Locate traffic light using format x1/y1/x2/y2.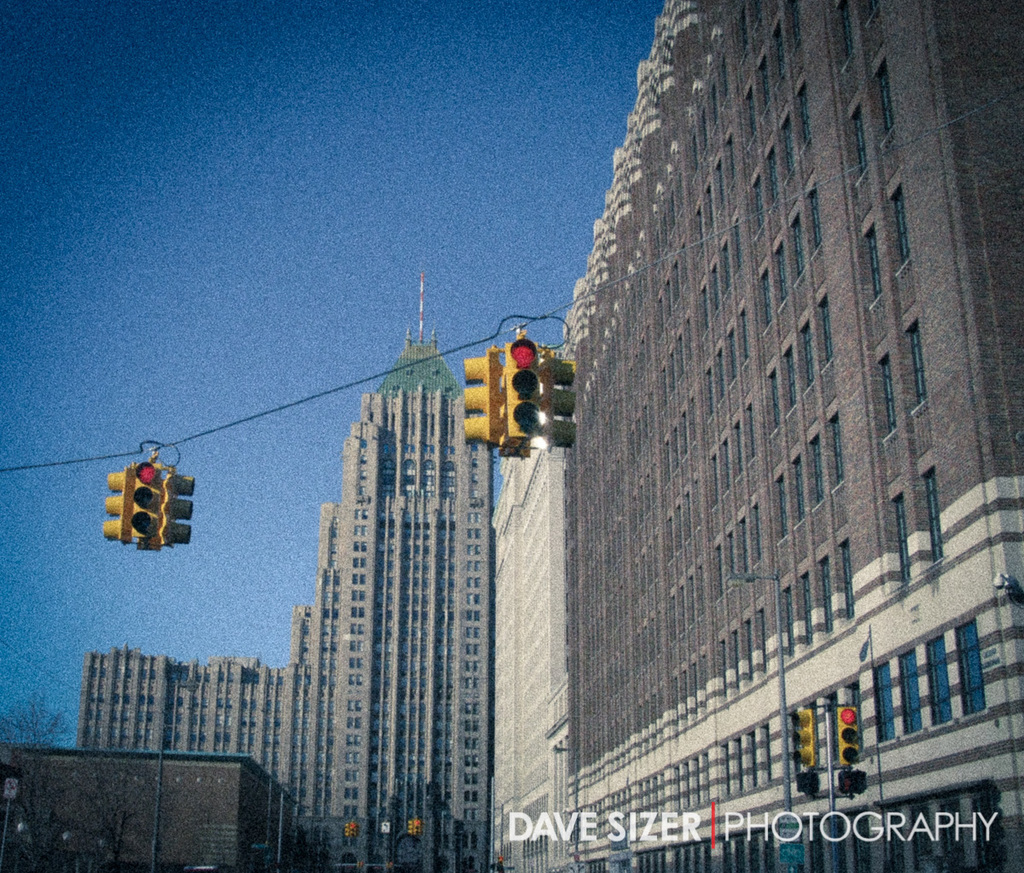
344/821/360/839.
